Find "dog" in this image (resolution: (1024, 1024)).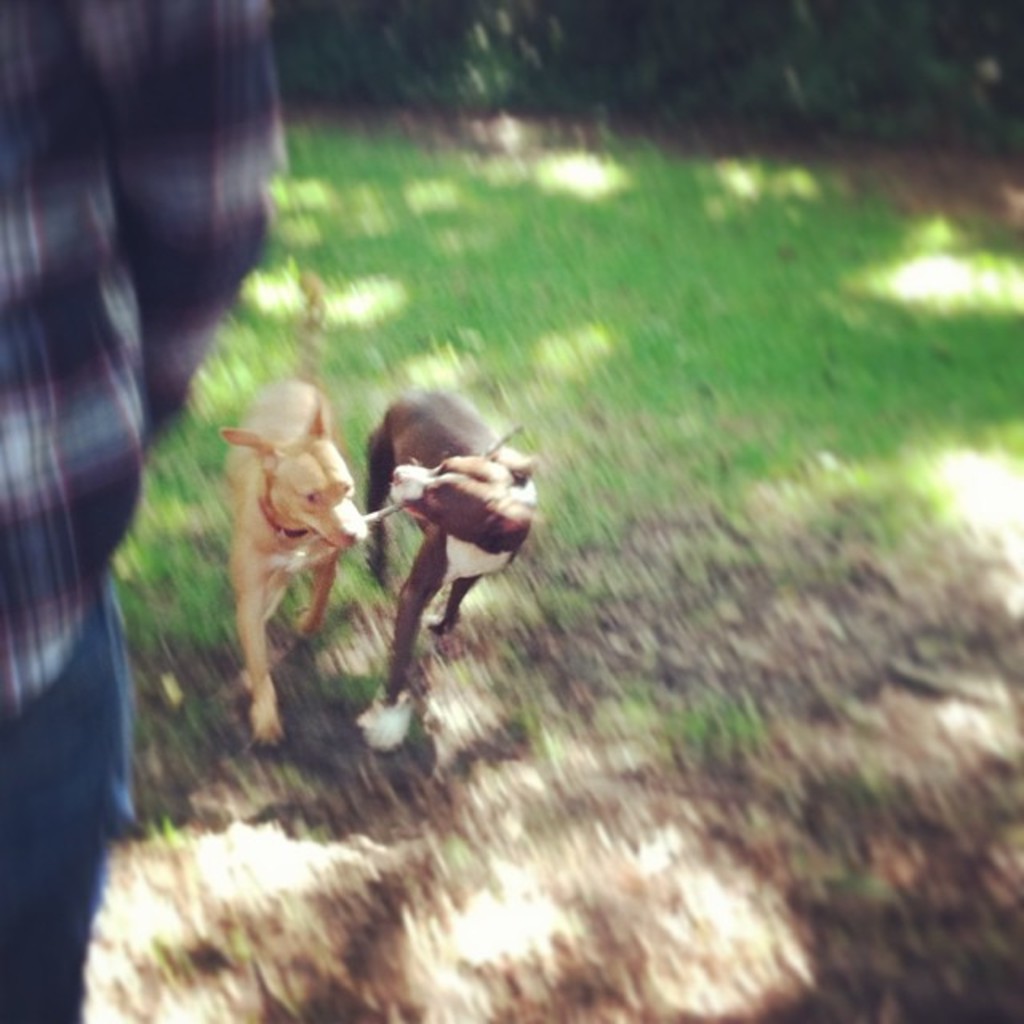
l=213, t=269, r=363, b=752.
